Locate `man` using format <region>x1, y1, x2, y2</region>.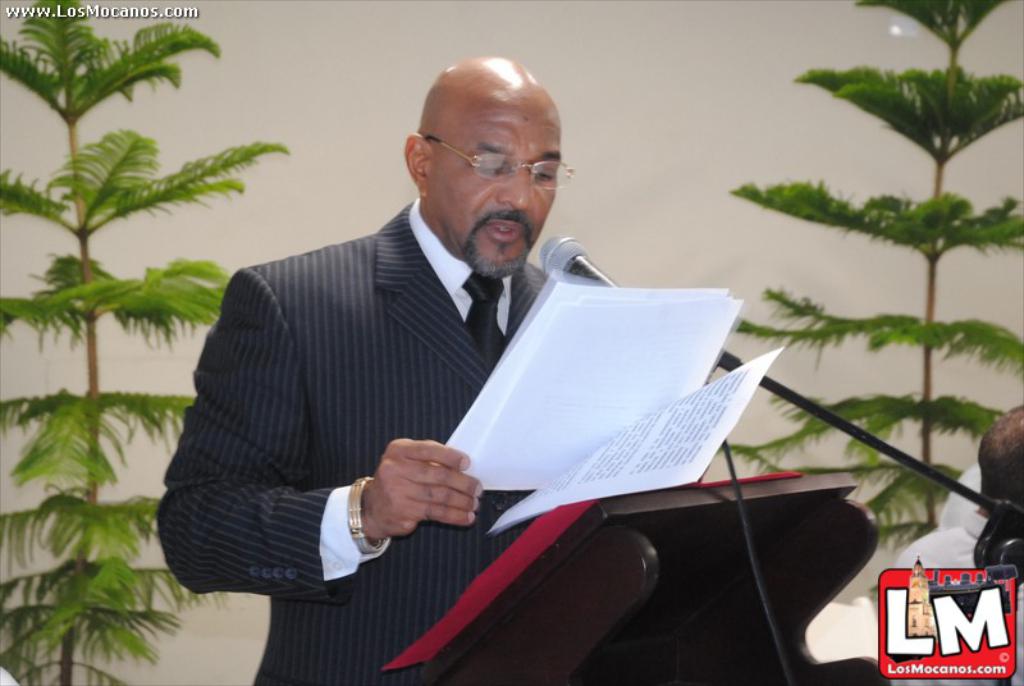
<region>876, 398, 1023, 572</region>.
